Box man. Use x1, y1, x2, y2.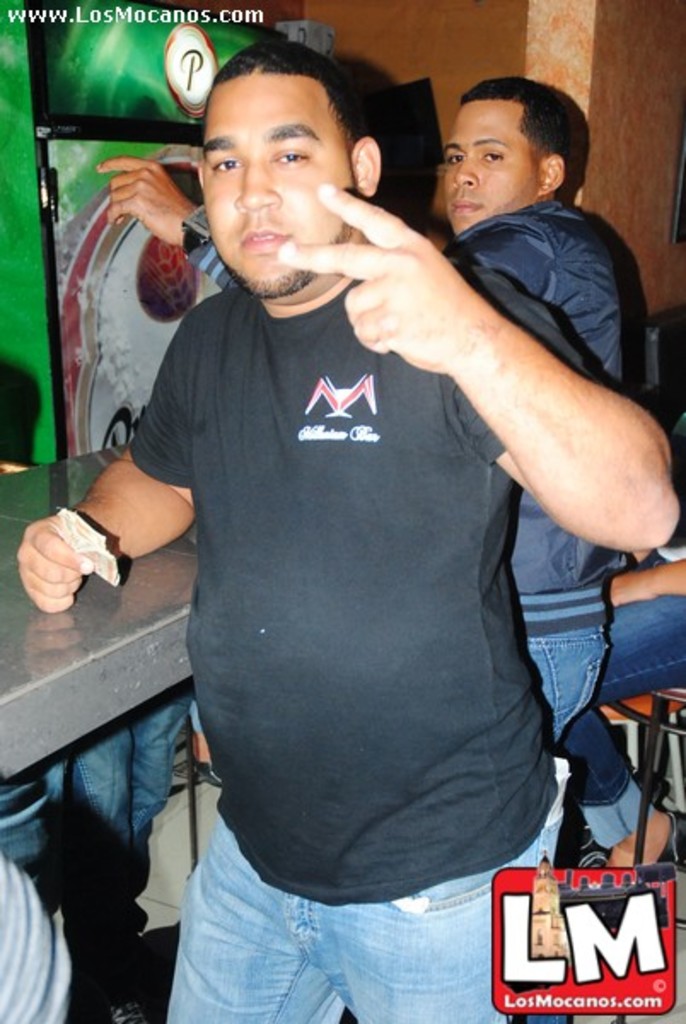
17, 36, 677, 1022.
